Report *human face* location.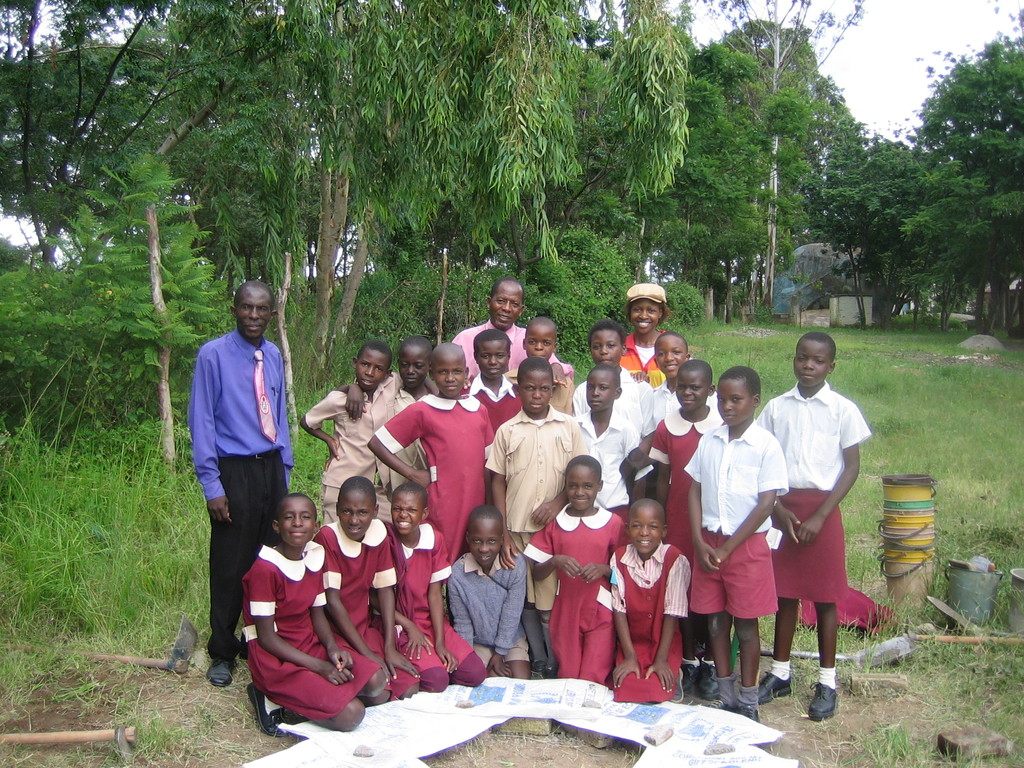
Report: left=336, top=488, right=374, bottom=541.
